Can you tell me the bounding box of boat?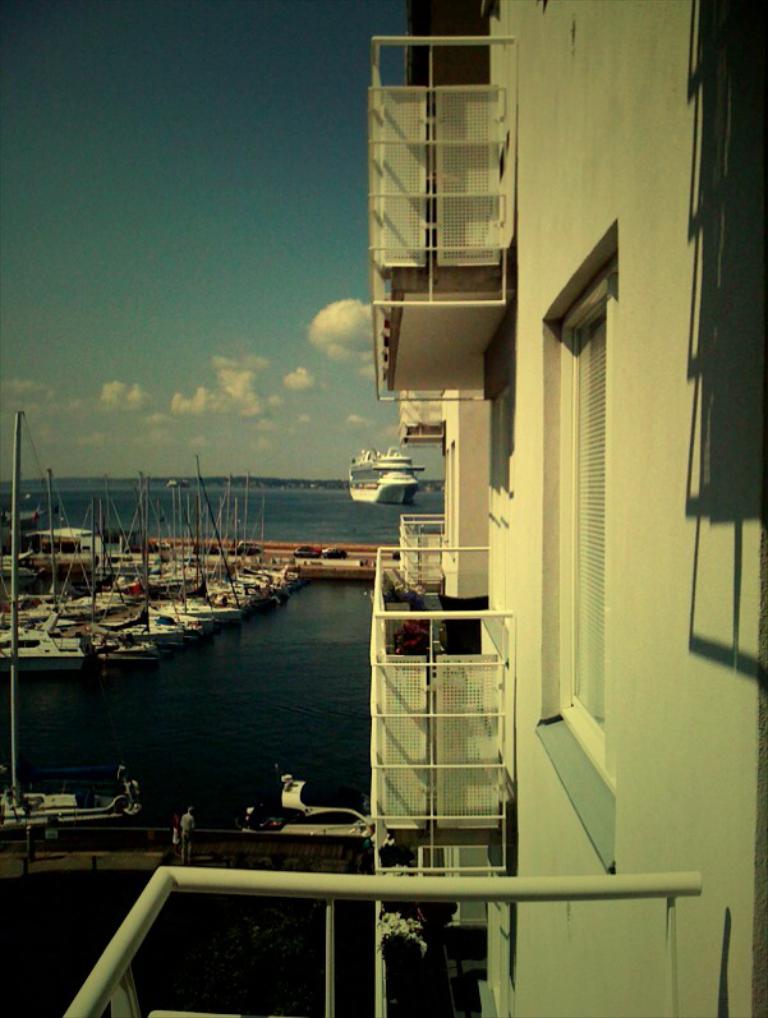
(left=345, top=446, right=429, bottom=508).
